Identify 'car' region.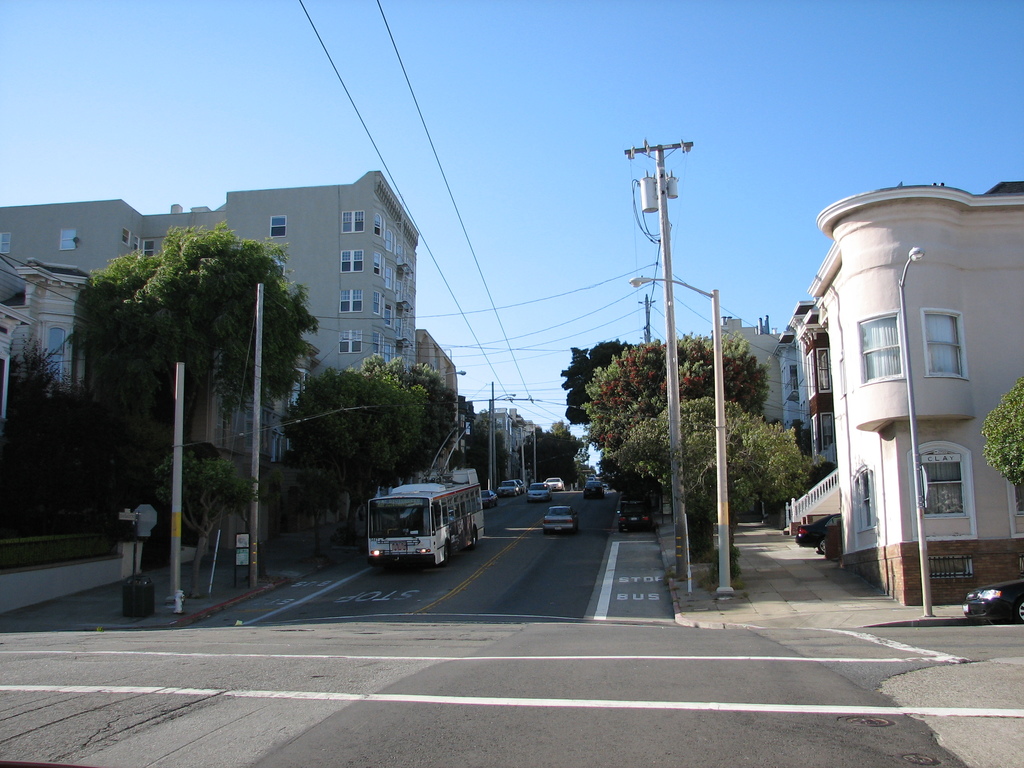
Region: rect(618, 492, 652, 533).
